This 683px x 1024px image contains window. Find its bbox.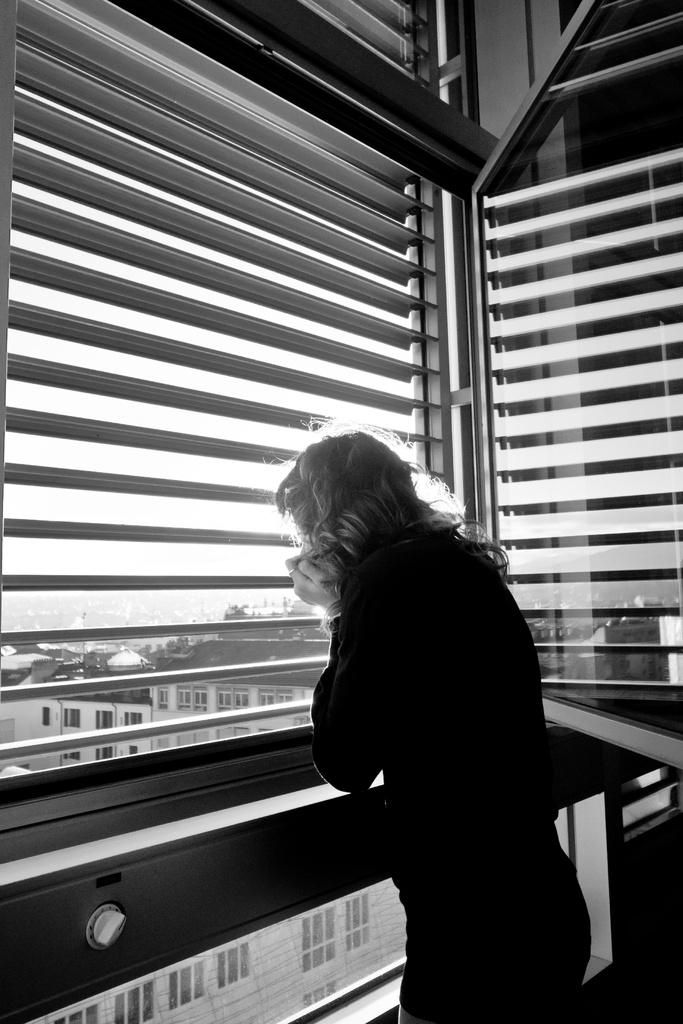
rect(66, 750, 80, 760).
